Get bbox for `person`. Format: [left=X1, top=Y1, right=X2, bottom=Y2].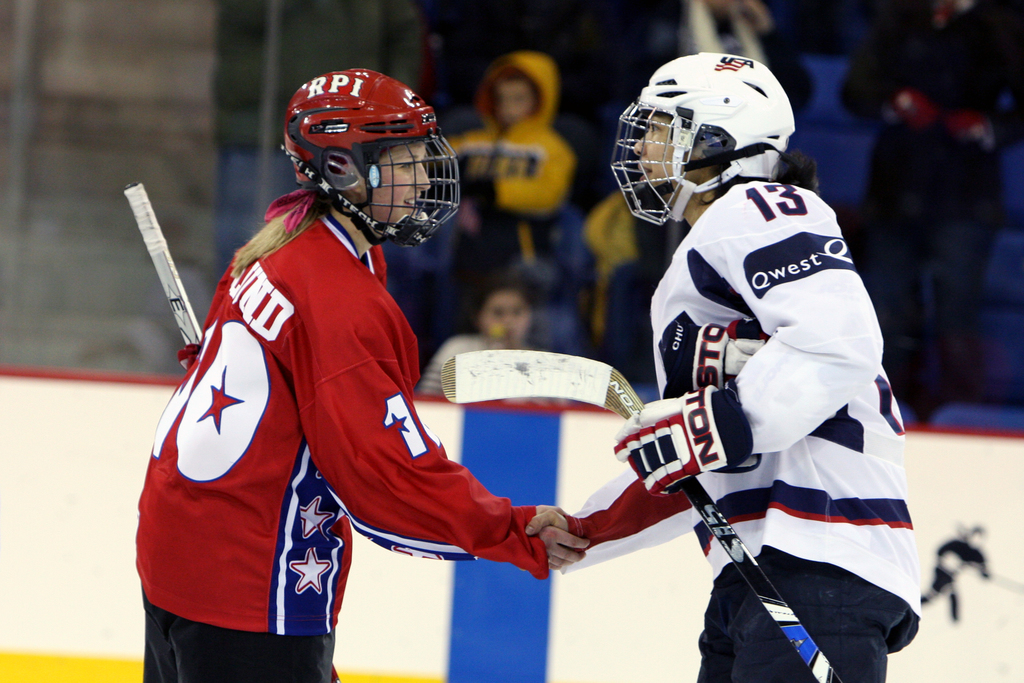
[left=522, top=51, right=925, bottom=682].
